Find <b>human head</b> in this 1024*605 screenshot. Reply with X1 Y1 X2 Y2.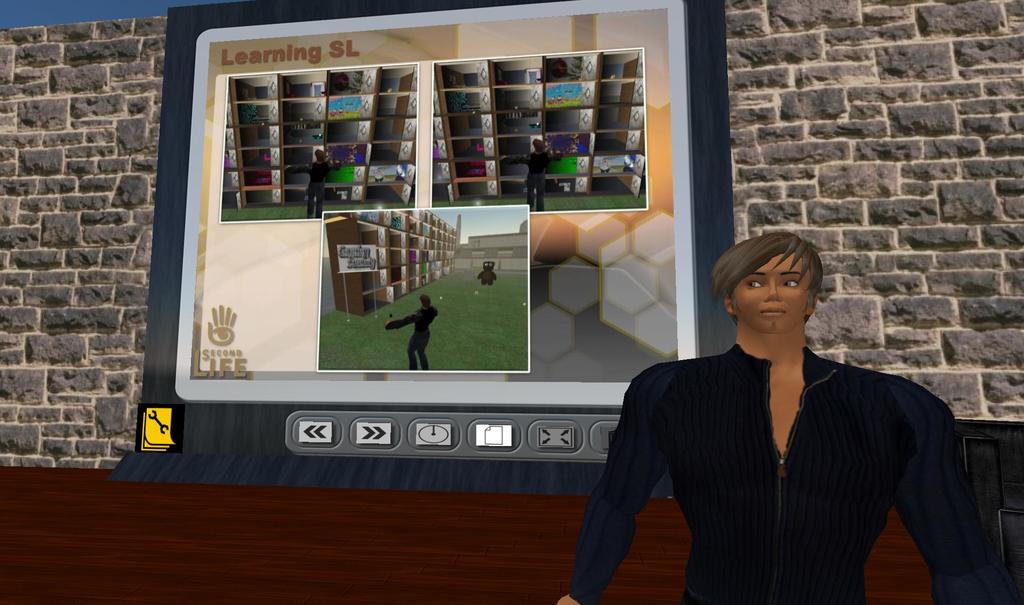
532 137 547 158.
